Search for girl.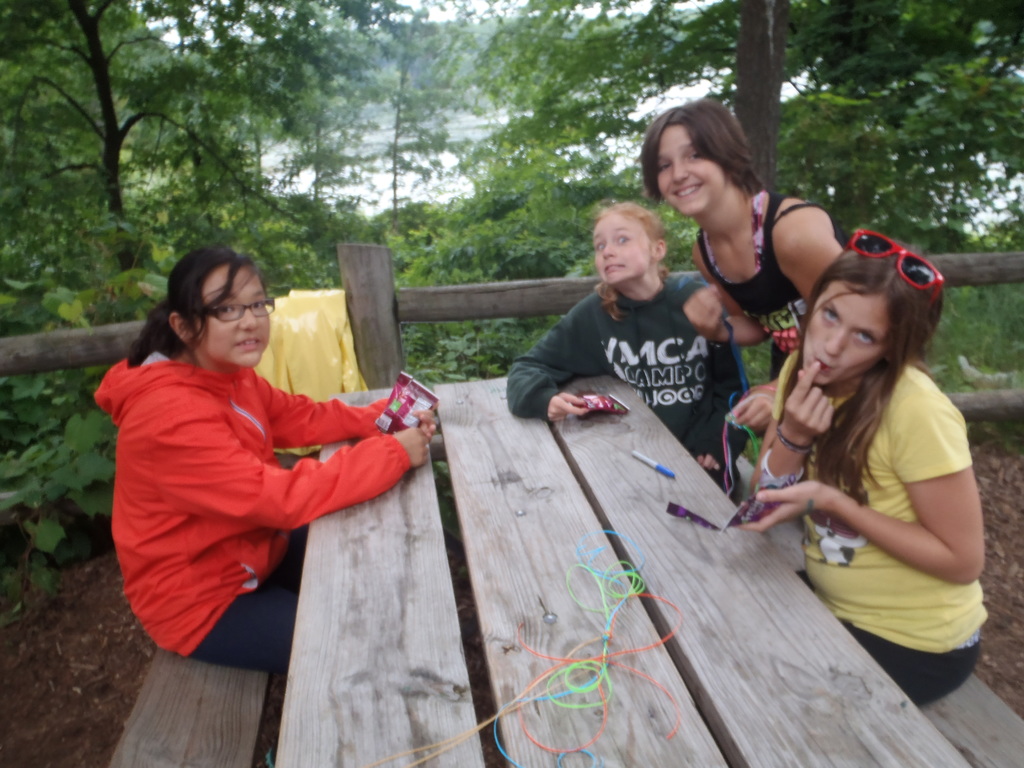
Found at {"x1": 735, "y1": 230, "x2": 988, "y2": 708}.
